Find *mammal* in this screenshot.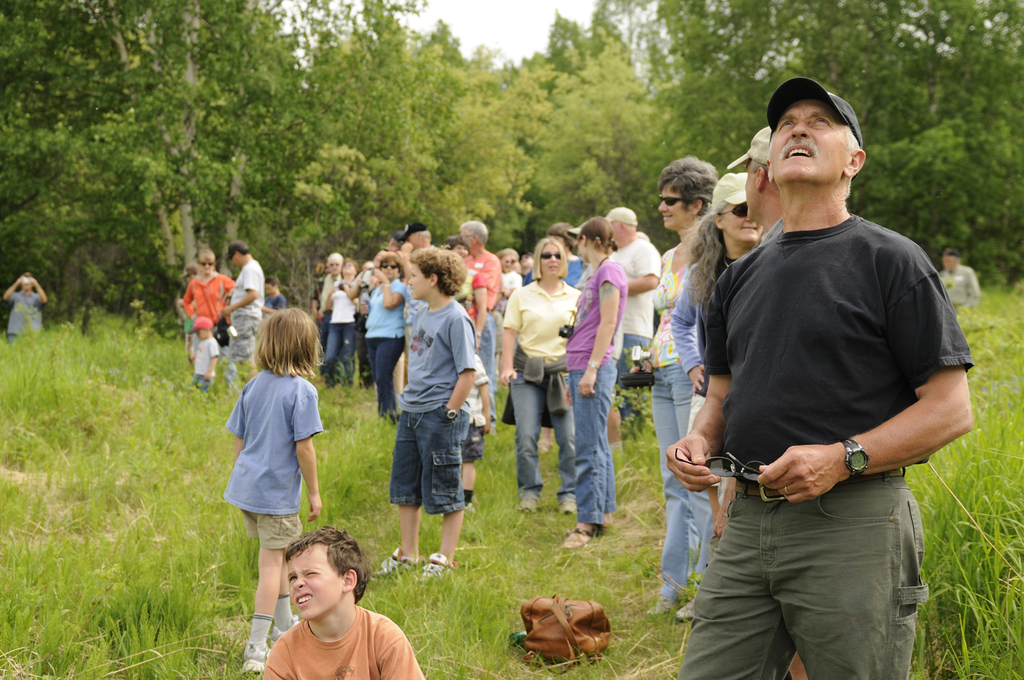
The bounding box for *mammal* is select_region(662, 72, 972, 679).
